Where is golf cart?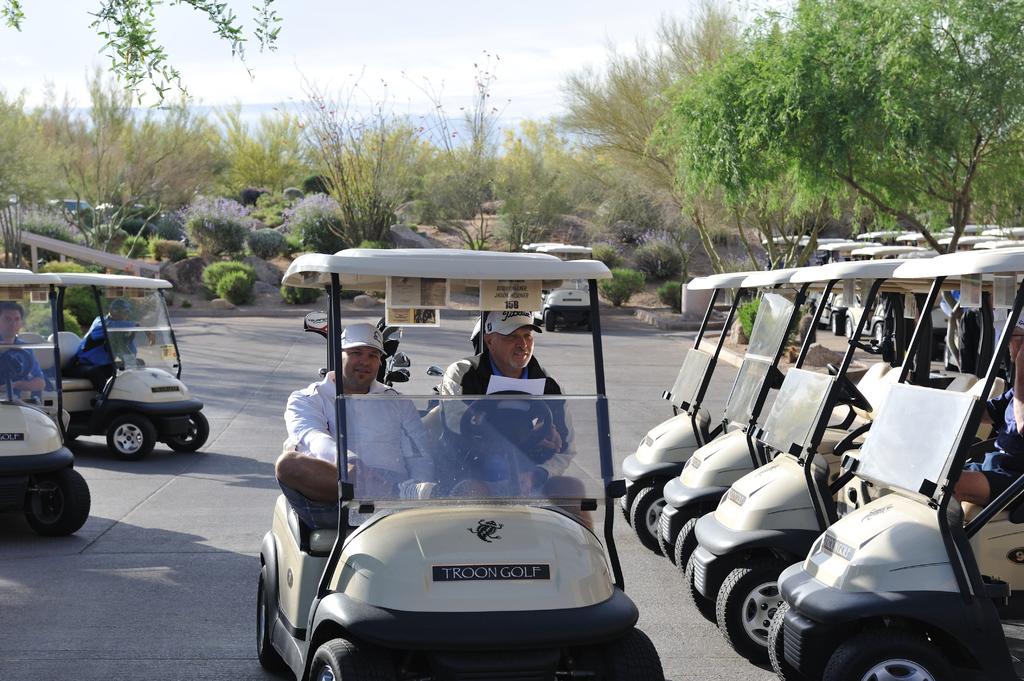
(left=0, top=266, right=92, bottom=538).
